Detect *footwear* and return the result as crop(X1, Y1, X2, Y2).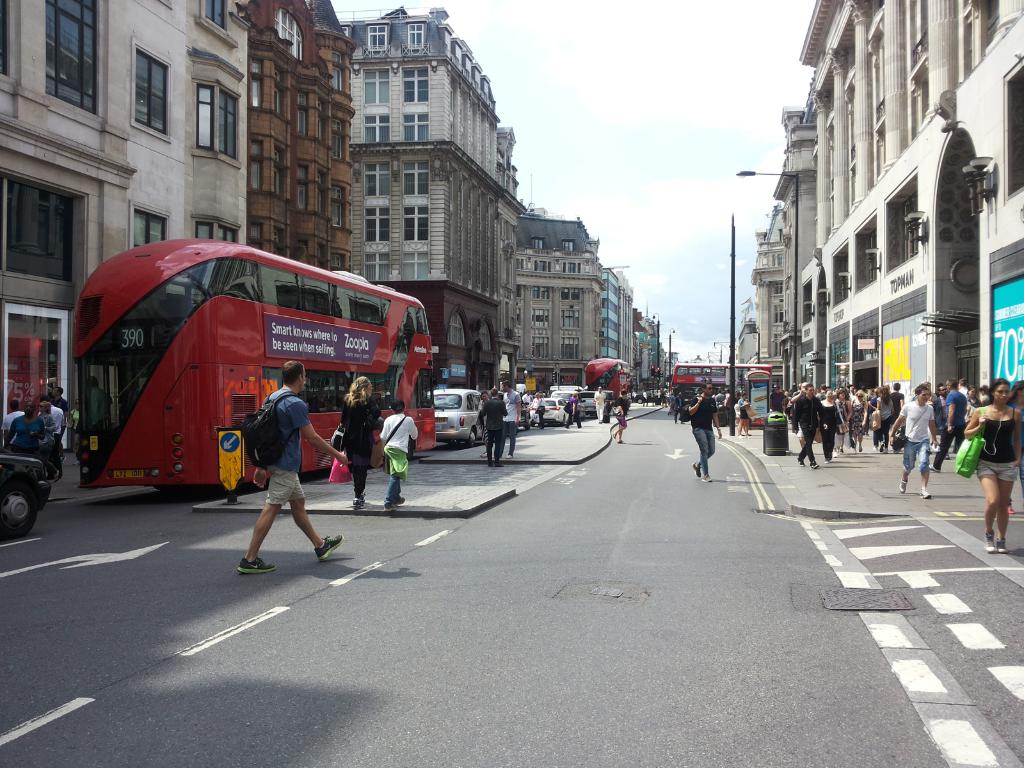
crop(985, 532, 993, 553).
